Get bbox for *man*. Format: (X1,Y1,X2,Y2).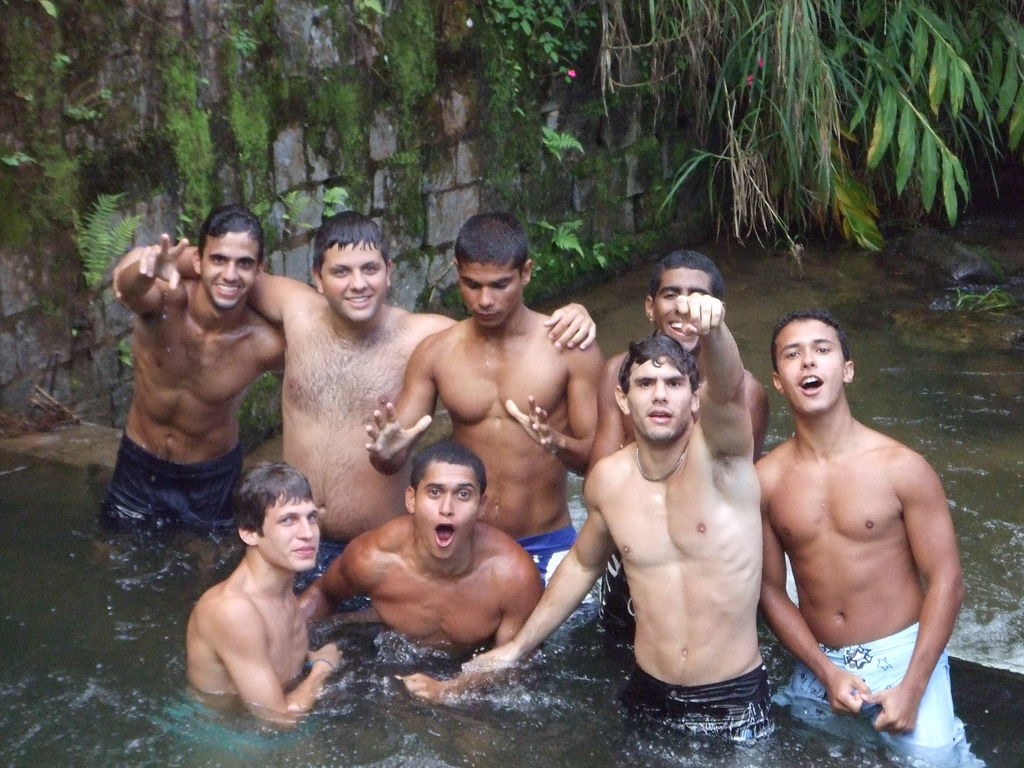
(107,214,605,630).
